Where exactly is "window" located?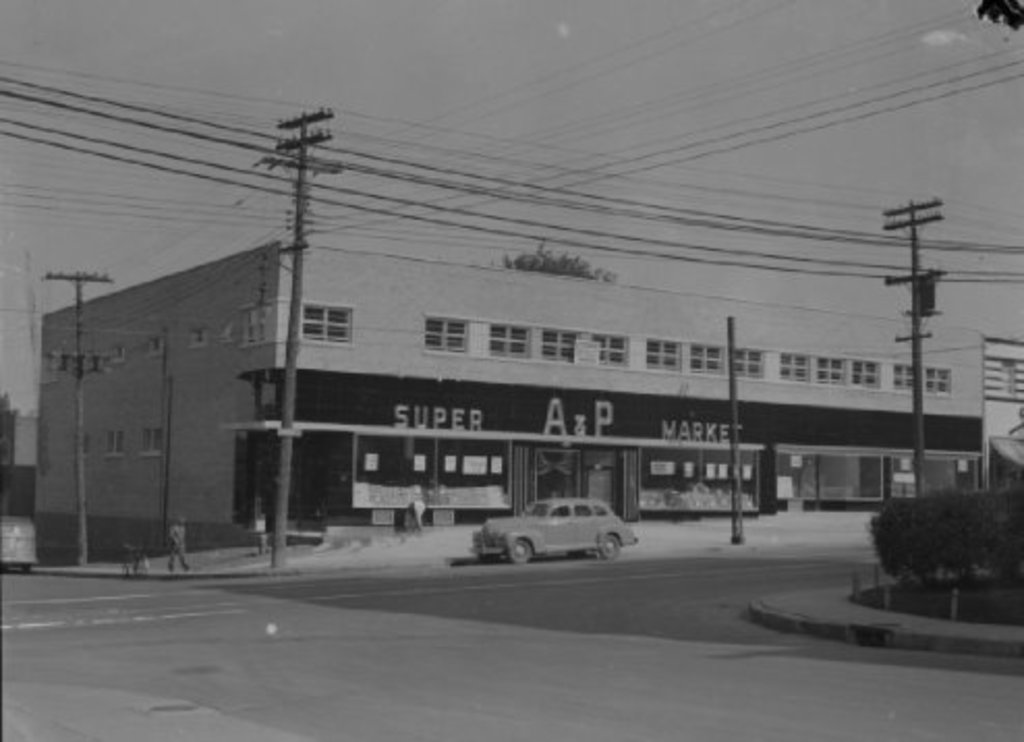
Its bounding box is Rect(779, 346, 813, 388).
